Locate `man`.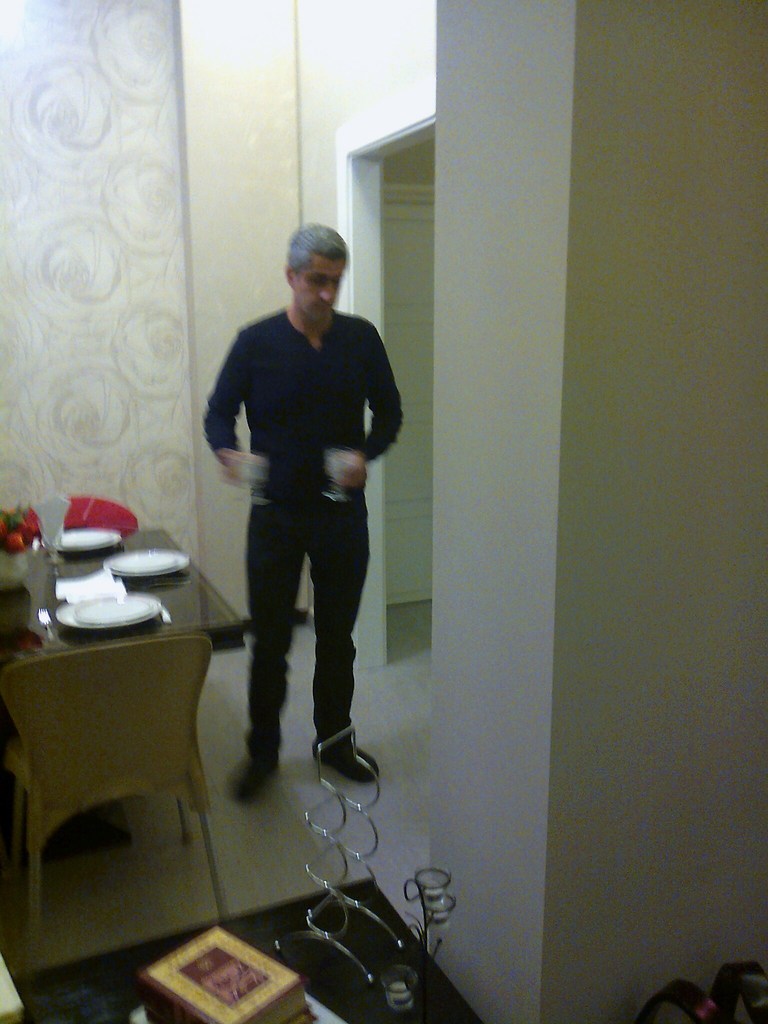
Bounding box: select_region(191, 232, 397, 803).
